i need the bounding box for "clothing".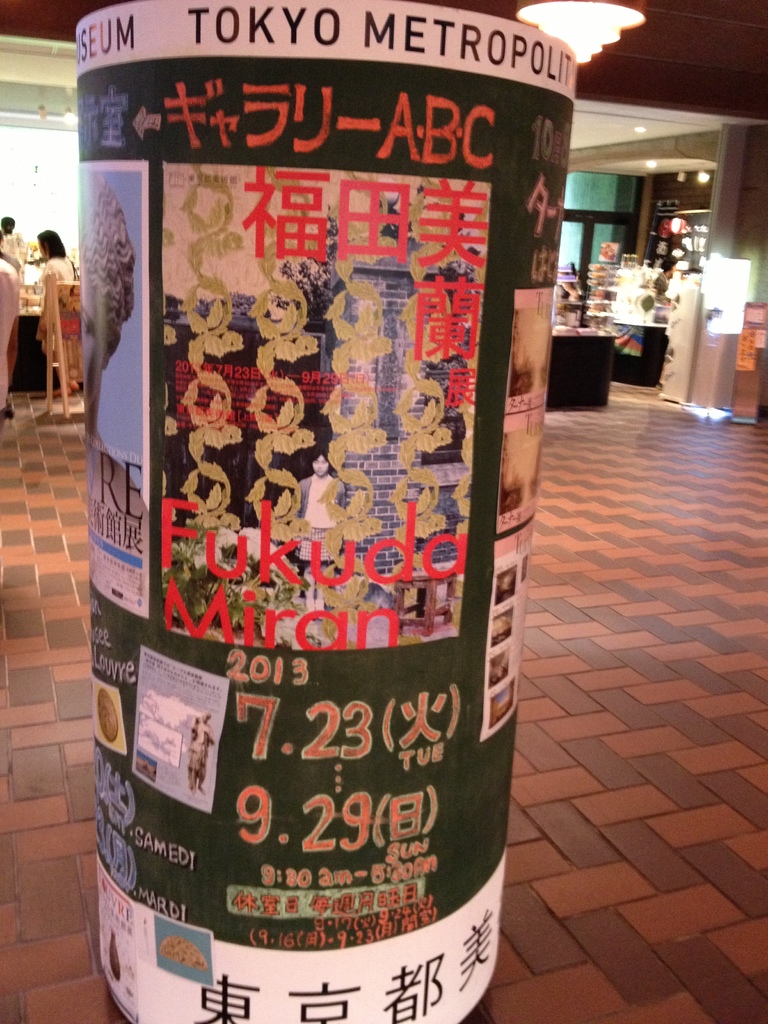
Here it is: x1=38, y1=252, x2=83, y2=384.
